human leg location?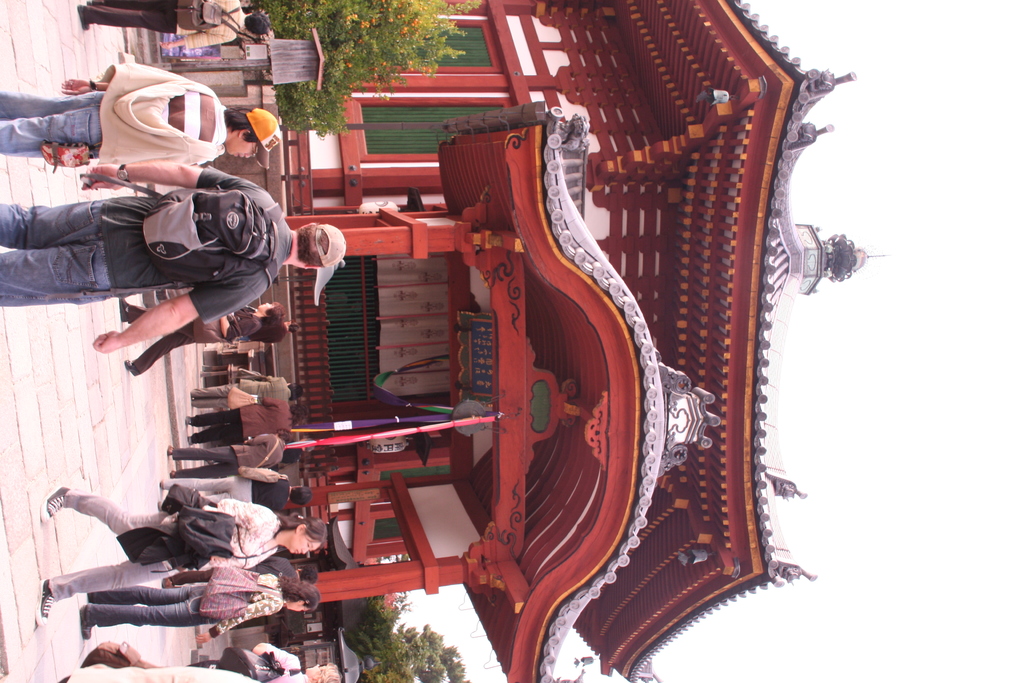
{"x1": 43, "y1": 491, "x2": 170, "y2": 529}
